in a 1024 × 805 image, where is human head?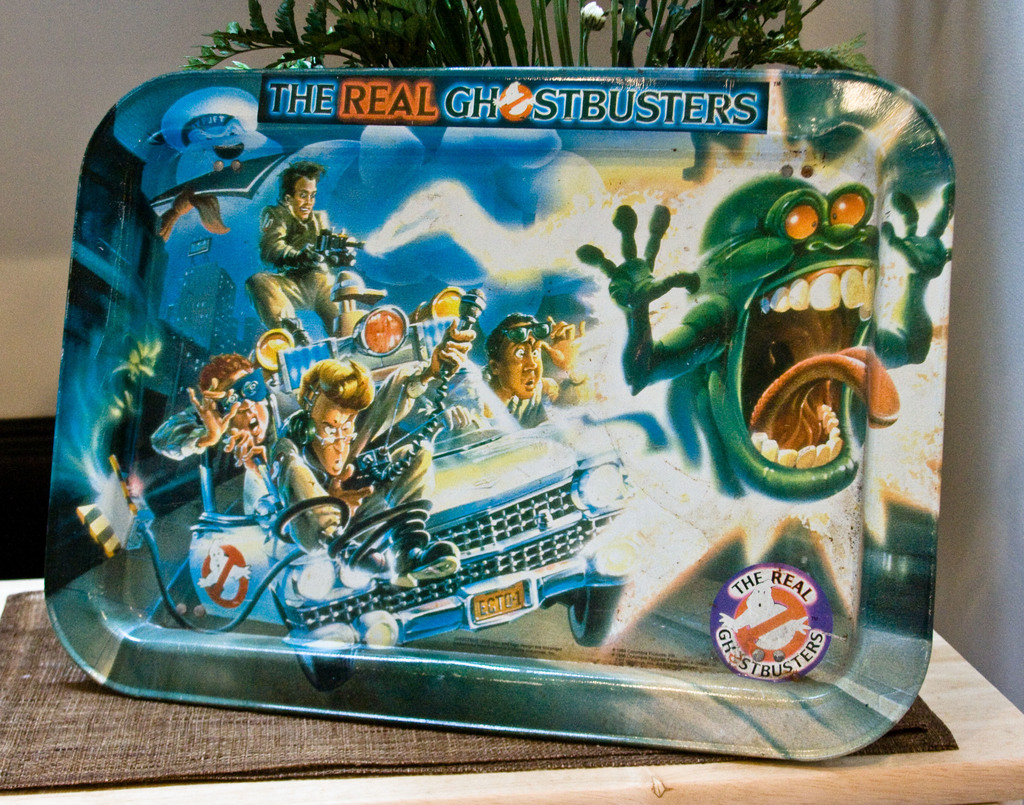
277:165:313:220.
